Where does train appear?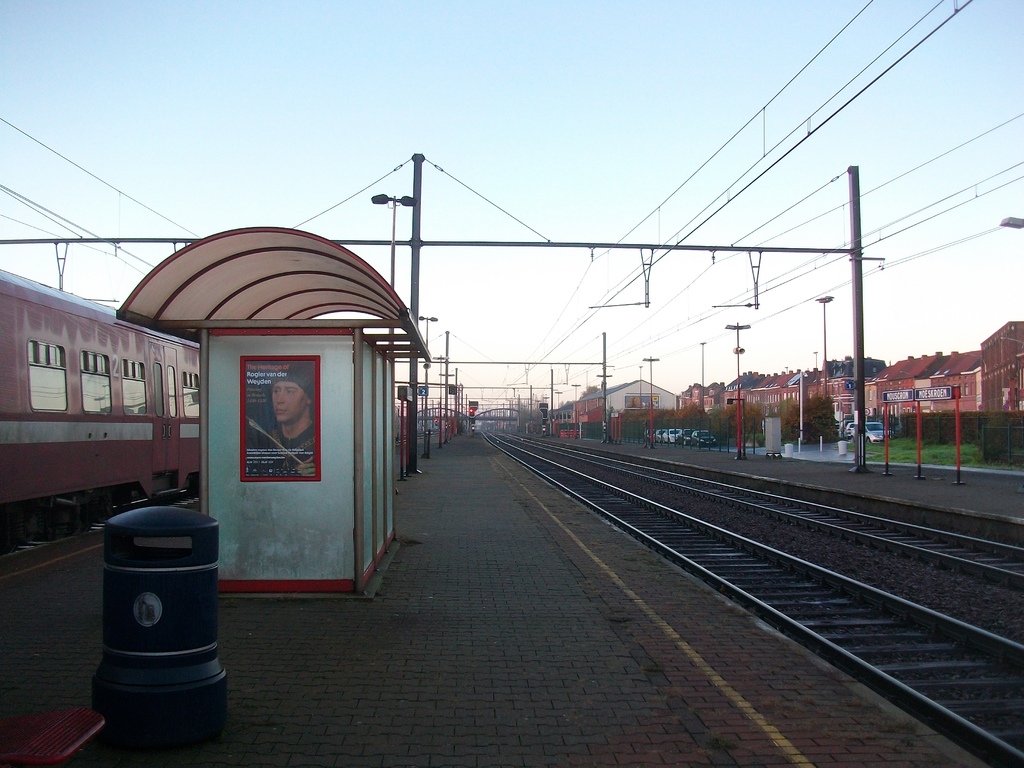
Appears at box=[0, 264, 204, 558].
